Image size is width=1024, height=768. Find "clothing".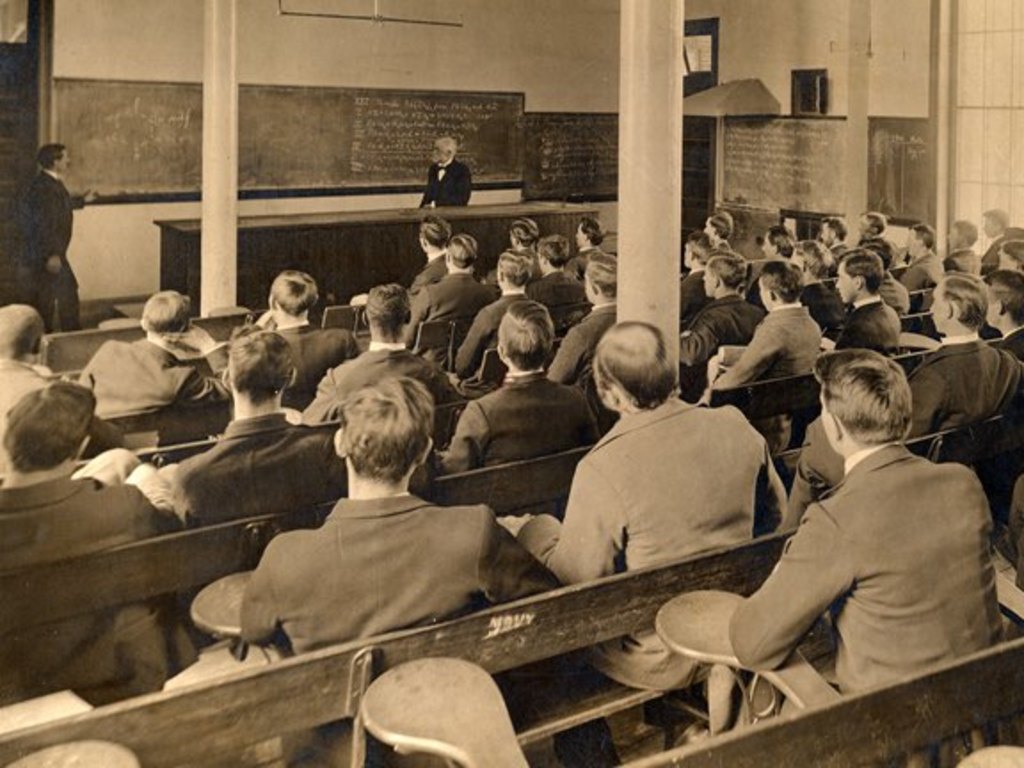
bbox=(820, 299, 907, 361).
